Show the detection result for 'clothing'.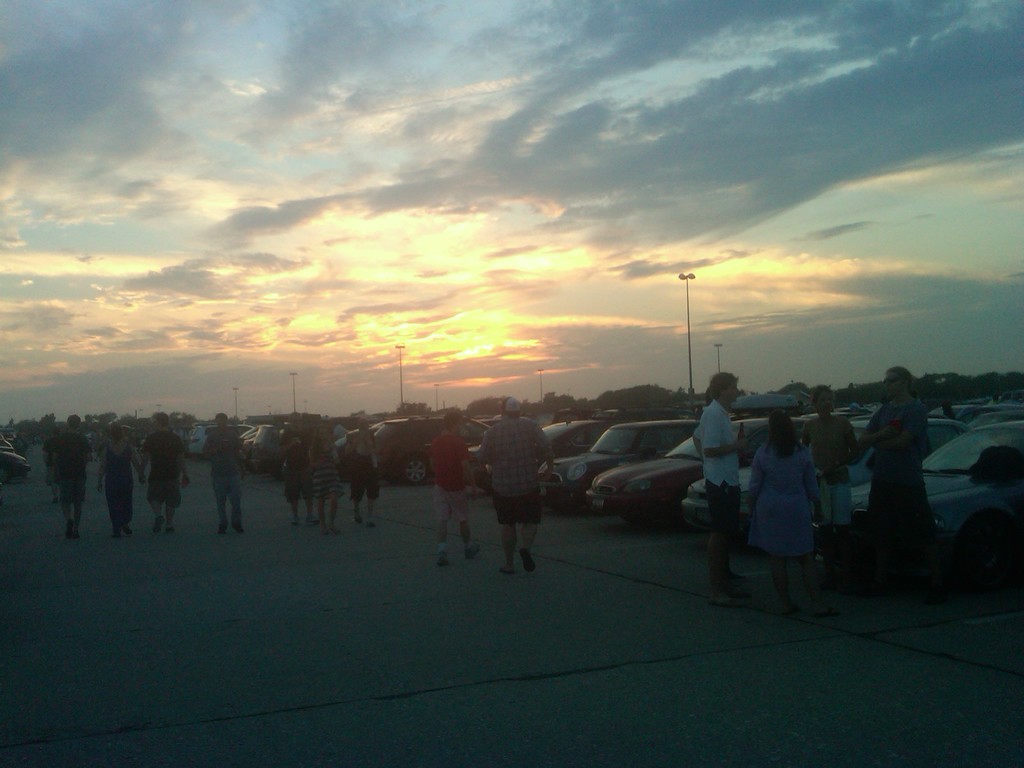
143:431:184:511.
